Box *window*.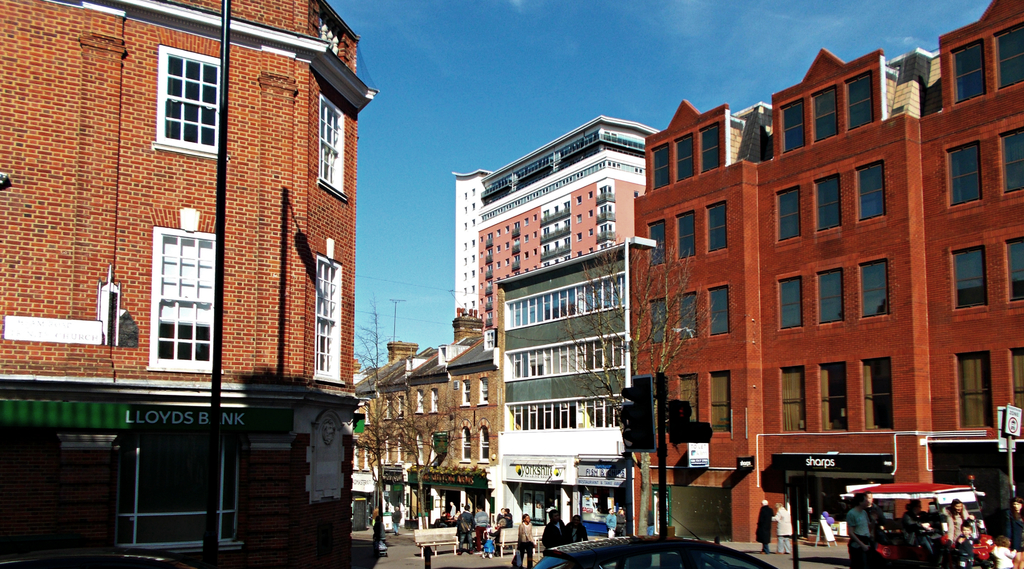
[x1=462, y1=240, x2=467, y2=251].
